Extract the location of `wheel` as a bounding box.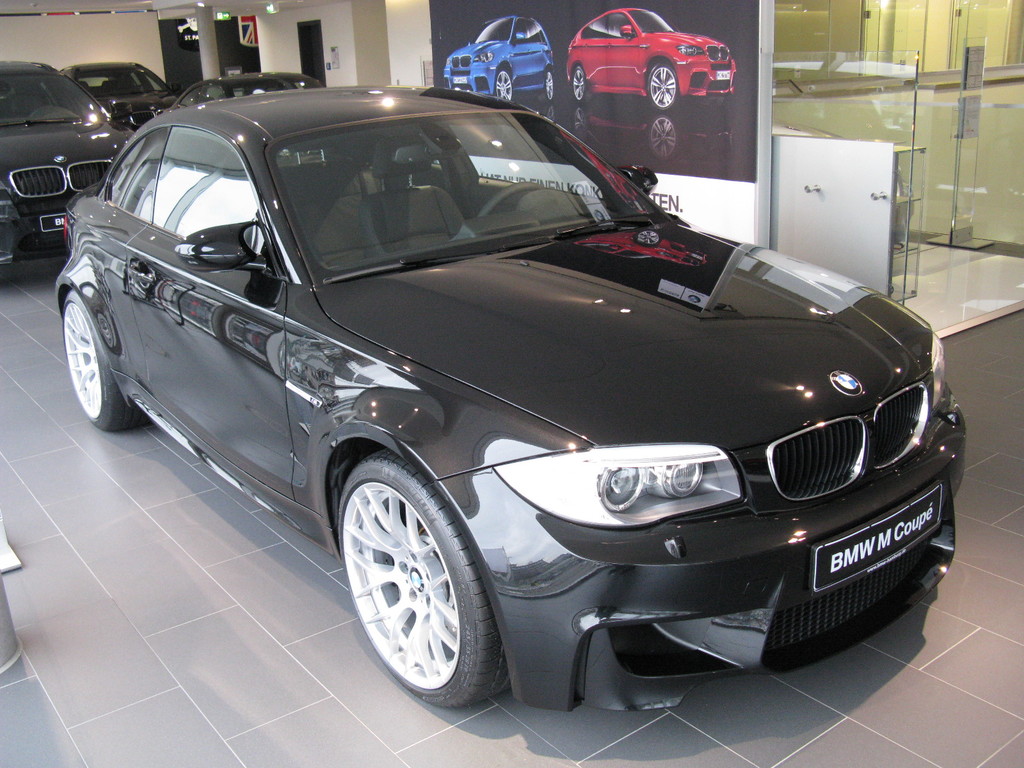
locate(541, 71, 556, 103).
